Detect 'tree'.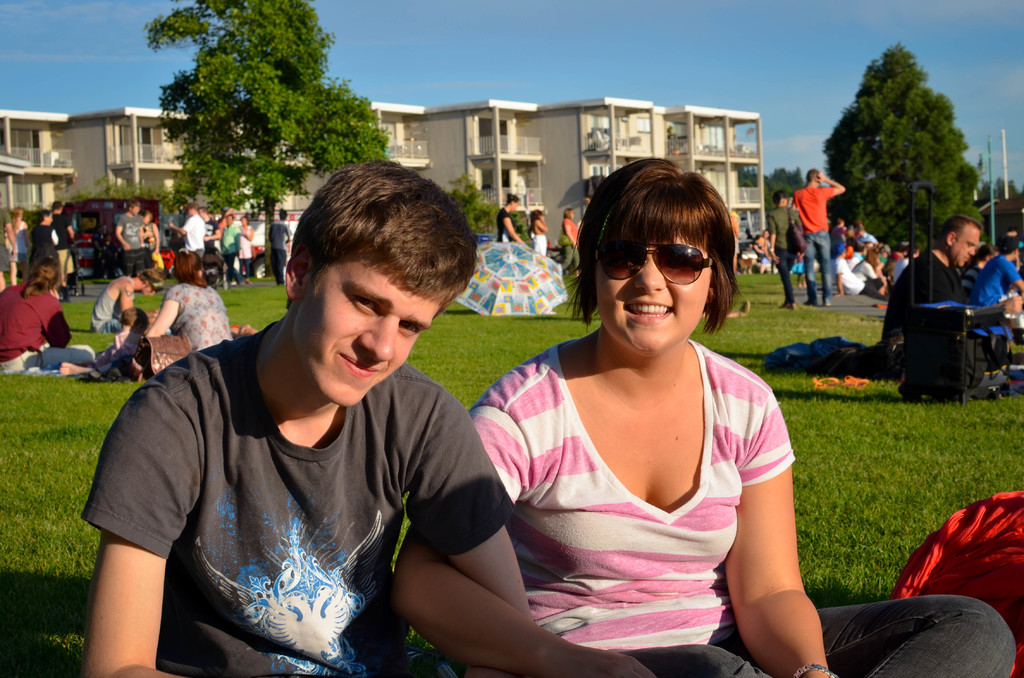
Detected at <bbox>152, 0, 388, 274</bbox>.
